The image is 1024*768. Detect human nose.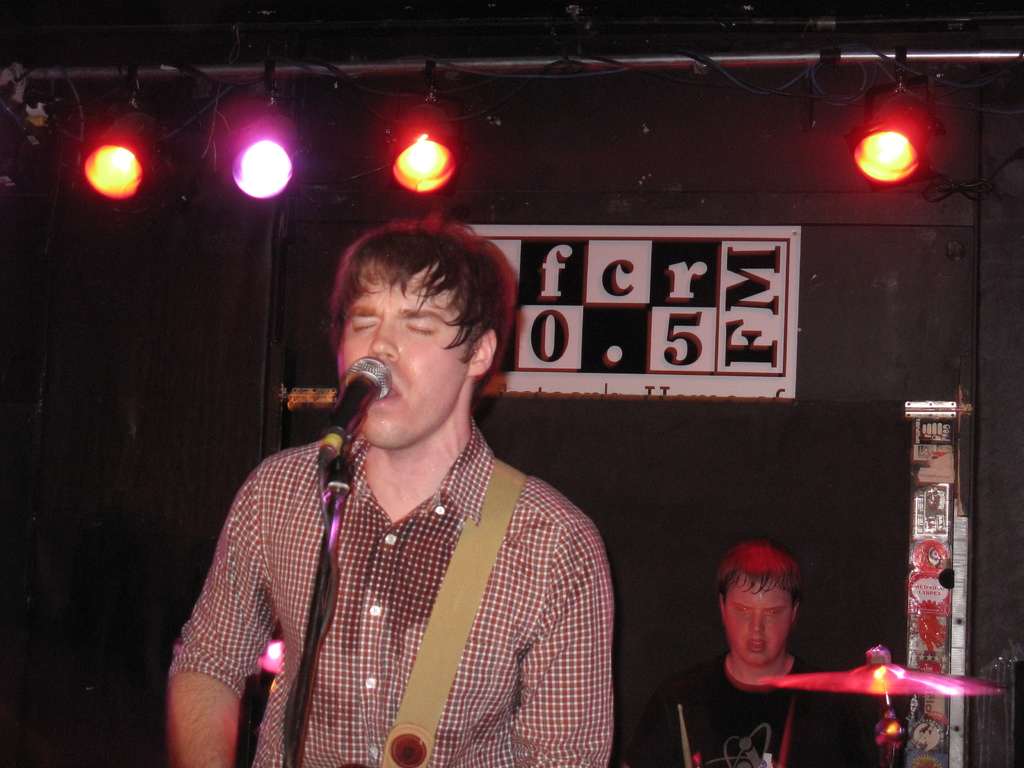
Detection: x1=748, y1=611, x2=763, y2=632.
